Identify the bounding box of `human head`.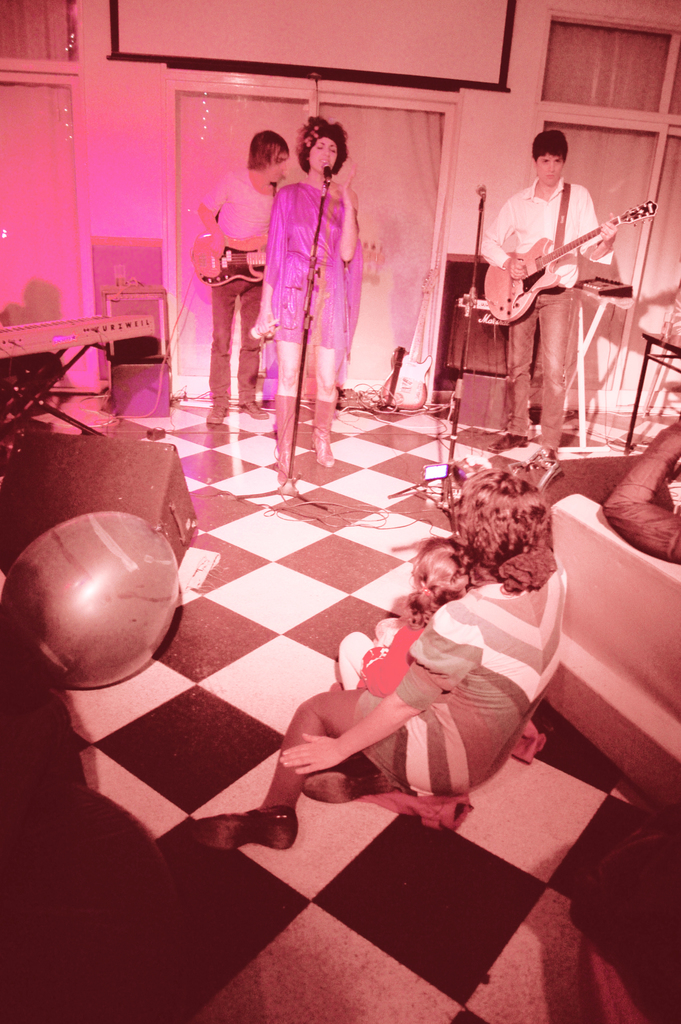
[x1=299, y1=113, x2=353, y2=174].
